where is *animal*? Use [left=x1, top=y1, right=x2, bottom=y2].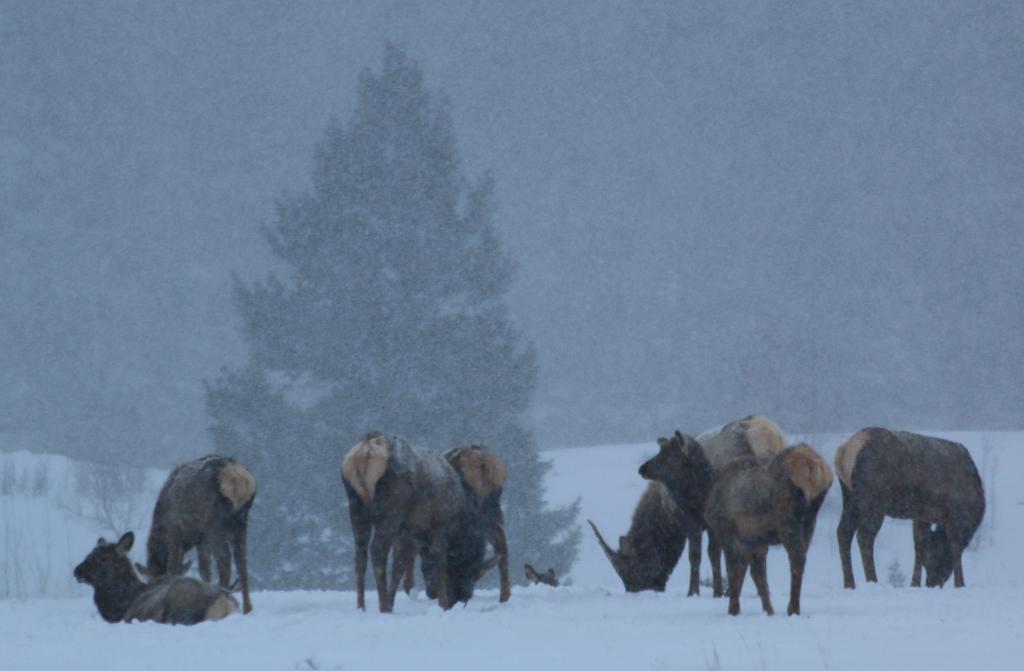
[left=835, top=424, right=984, bottom=603].
